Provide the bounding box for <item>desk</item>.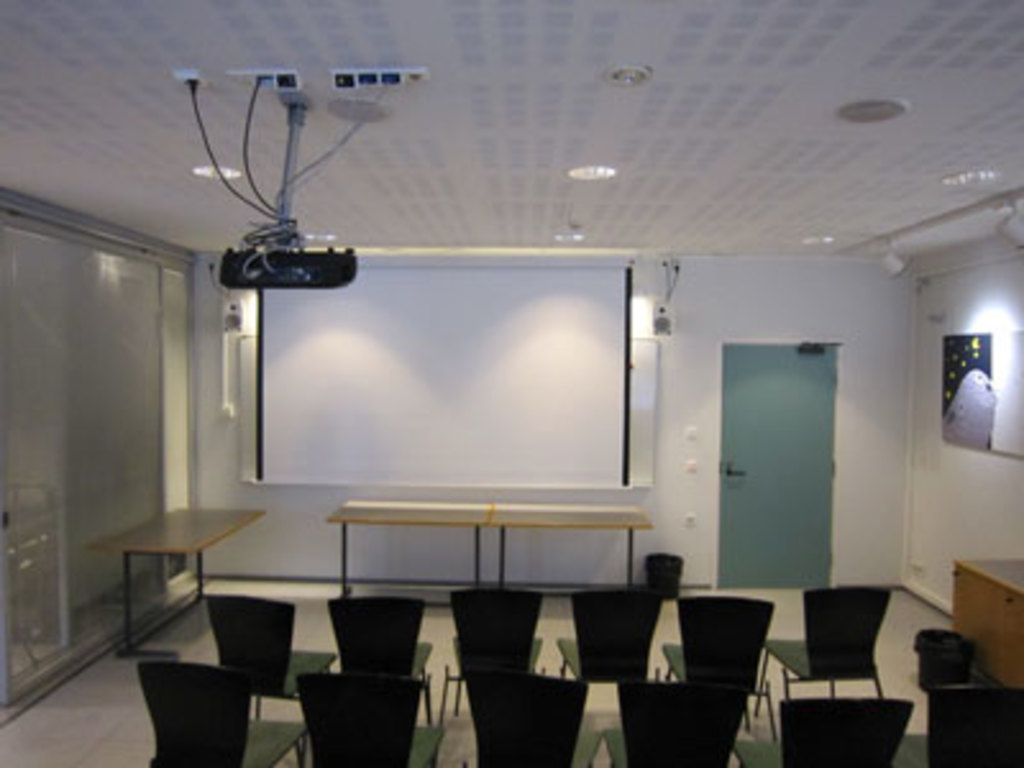
84, 502, 264, 660.
